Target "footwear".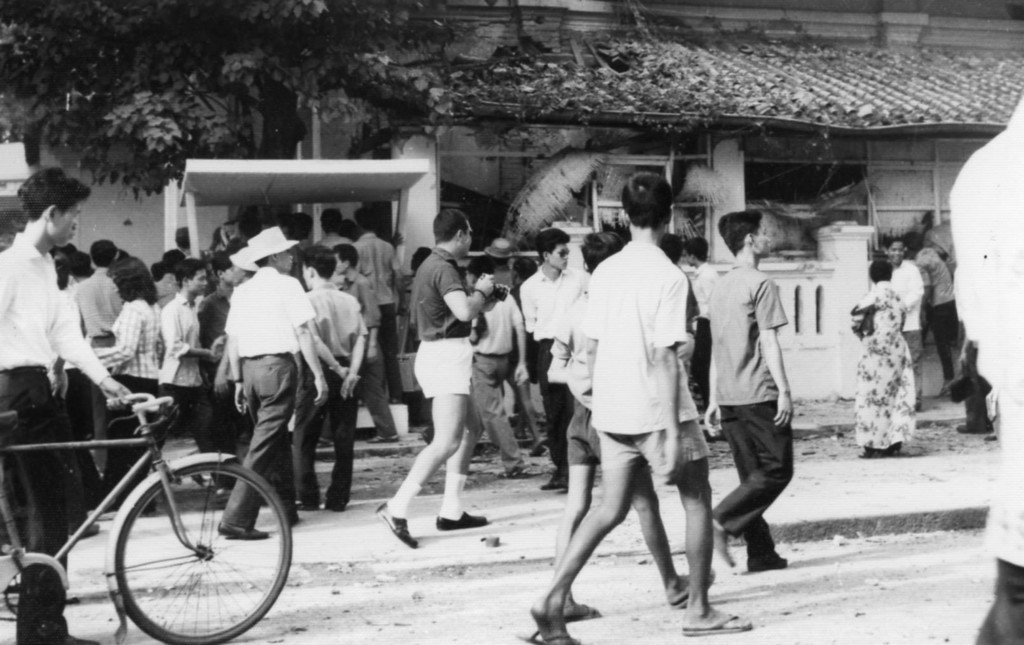
Target region: bbox=[525, 434, 552, 456].
